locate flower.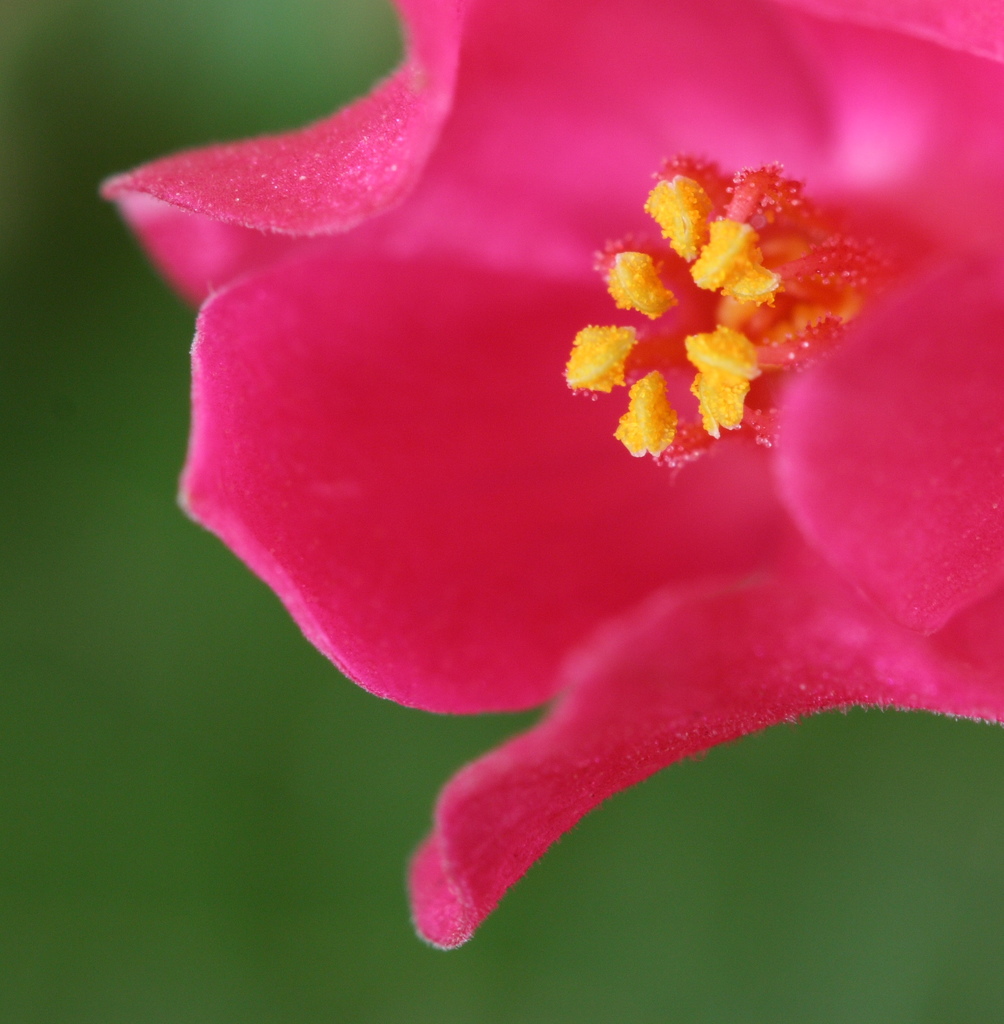
Bounding box: region(99, 0, 1003, 944).
